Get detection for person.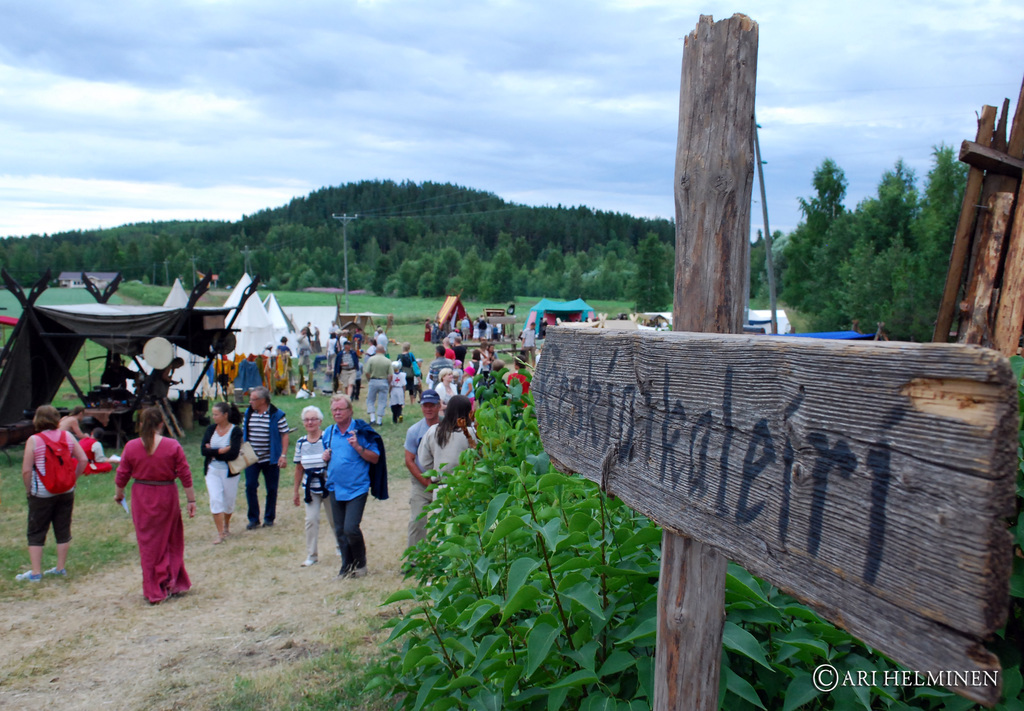
Detection: 241,391,298,527.
